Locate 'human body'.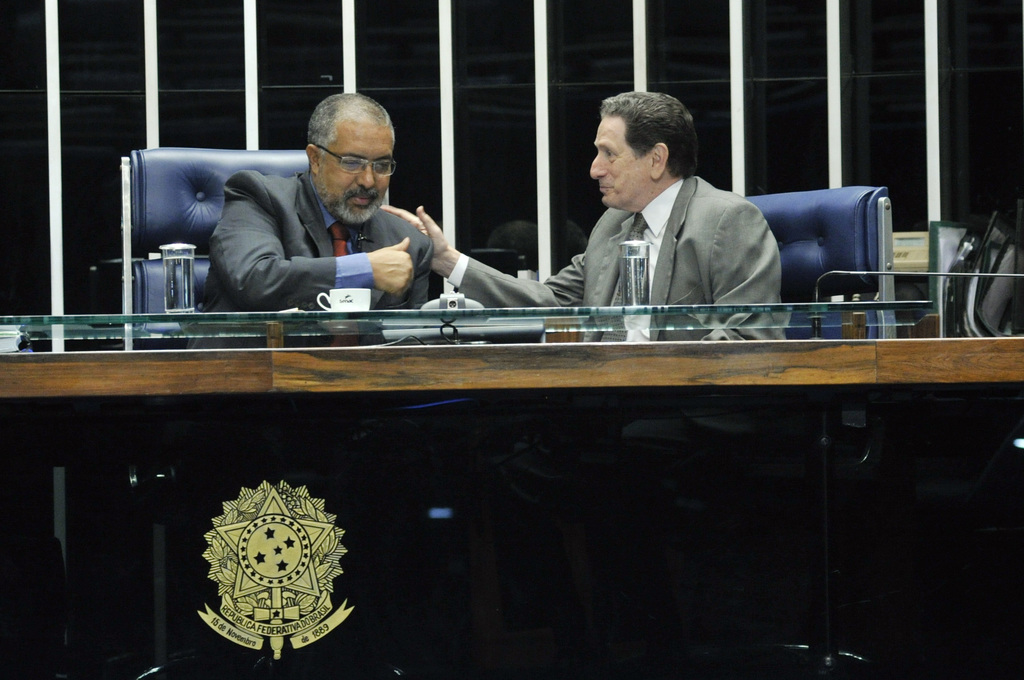
Bounding box: 184 165 435 352.
